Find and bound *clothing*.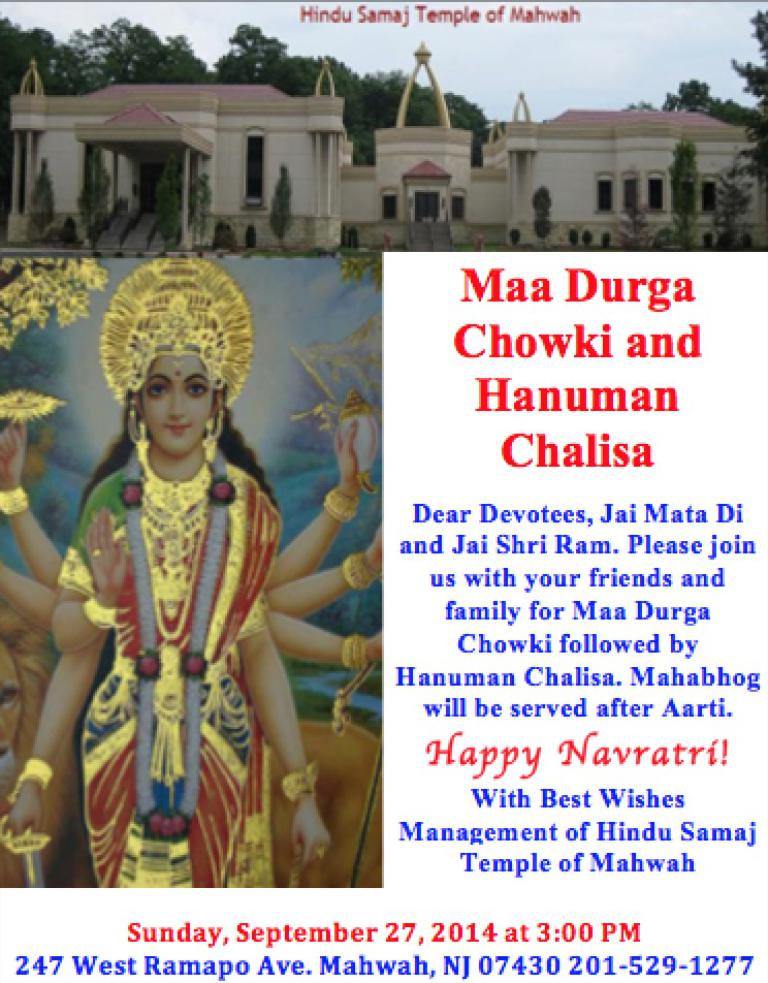
Bound: locate(42, 397, 342, 854).
